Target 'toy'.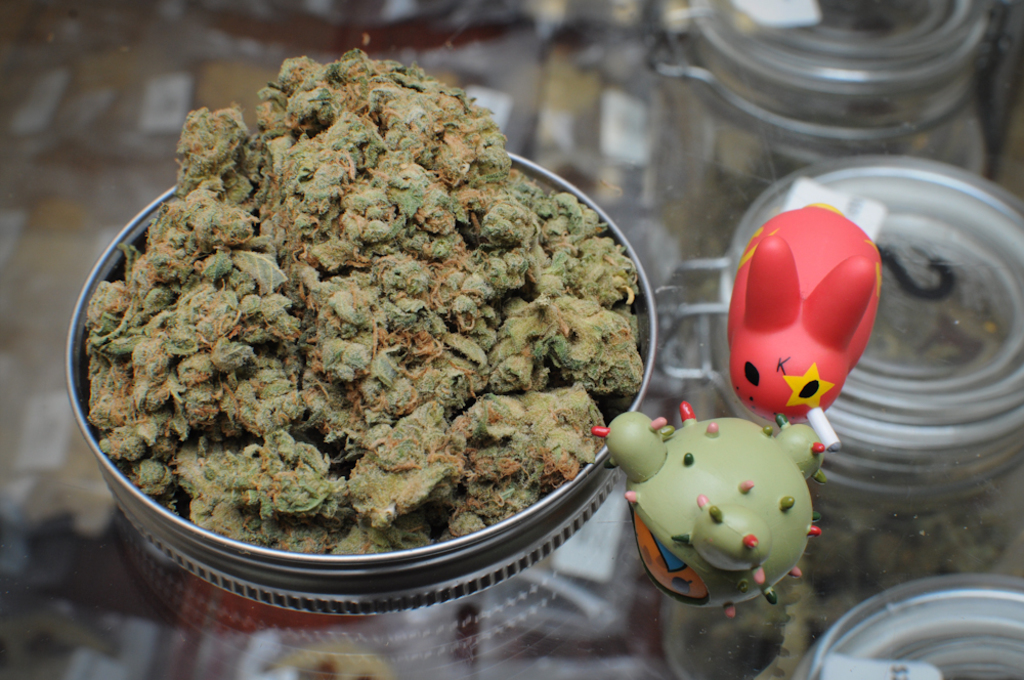
Target region: [590,410,824,679].
